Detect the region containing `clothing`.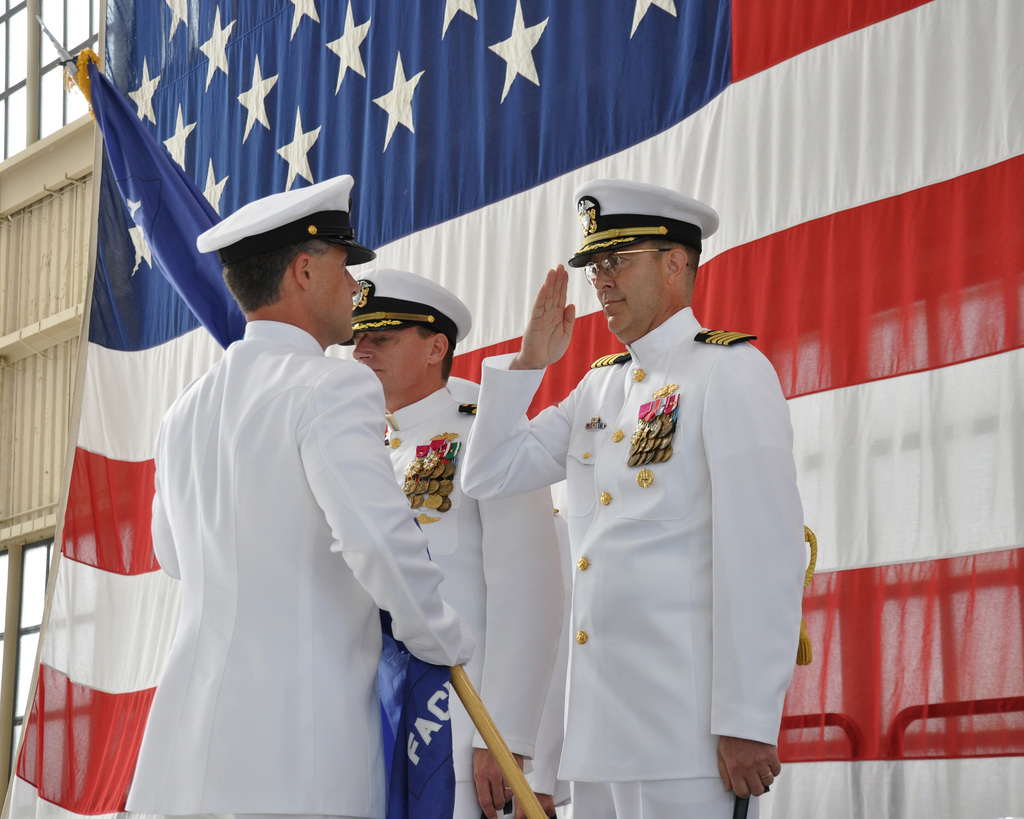
bbox(127, 321, 472, 818).
